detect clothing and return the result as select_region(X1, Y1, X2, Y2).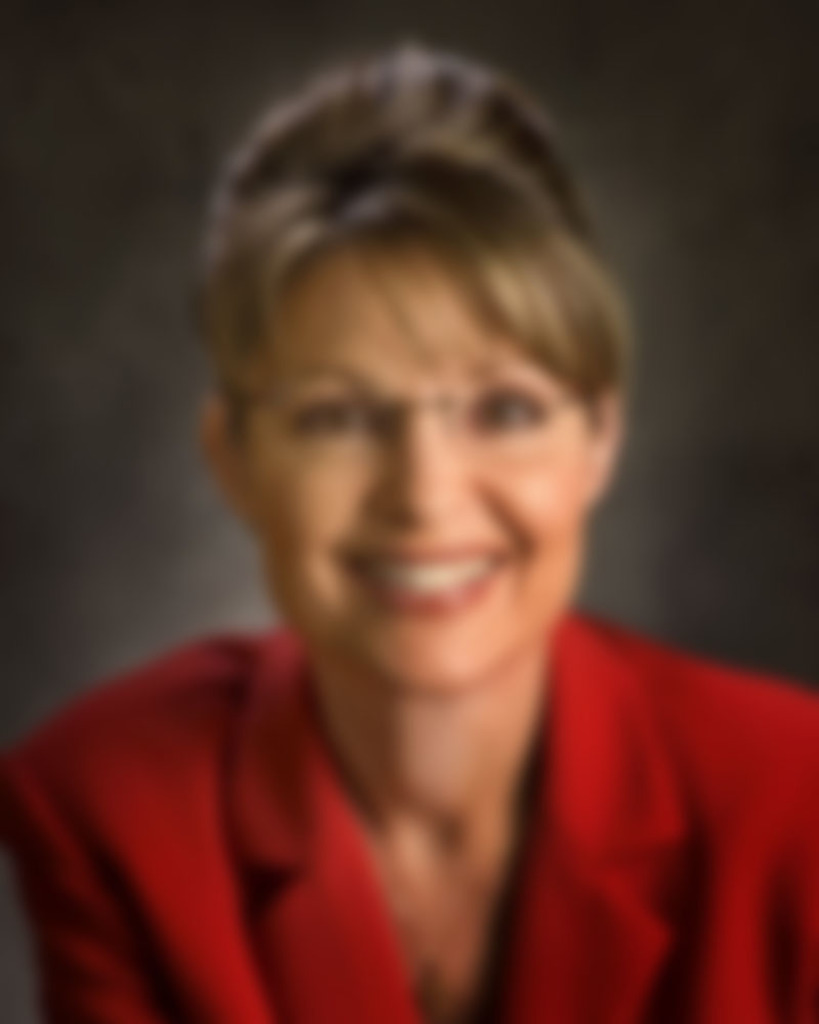
select_region(0, 567, 786, 997).
